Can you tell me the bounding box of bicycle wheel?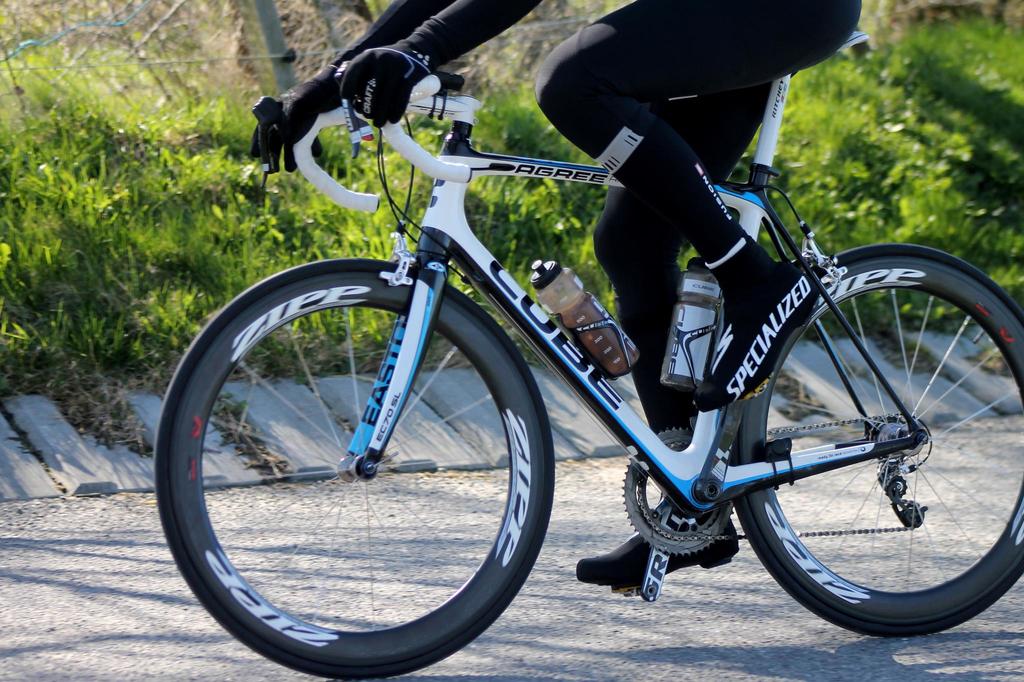
[158, 264, 538, 681].
